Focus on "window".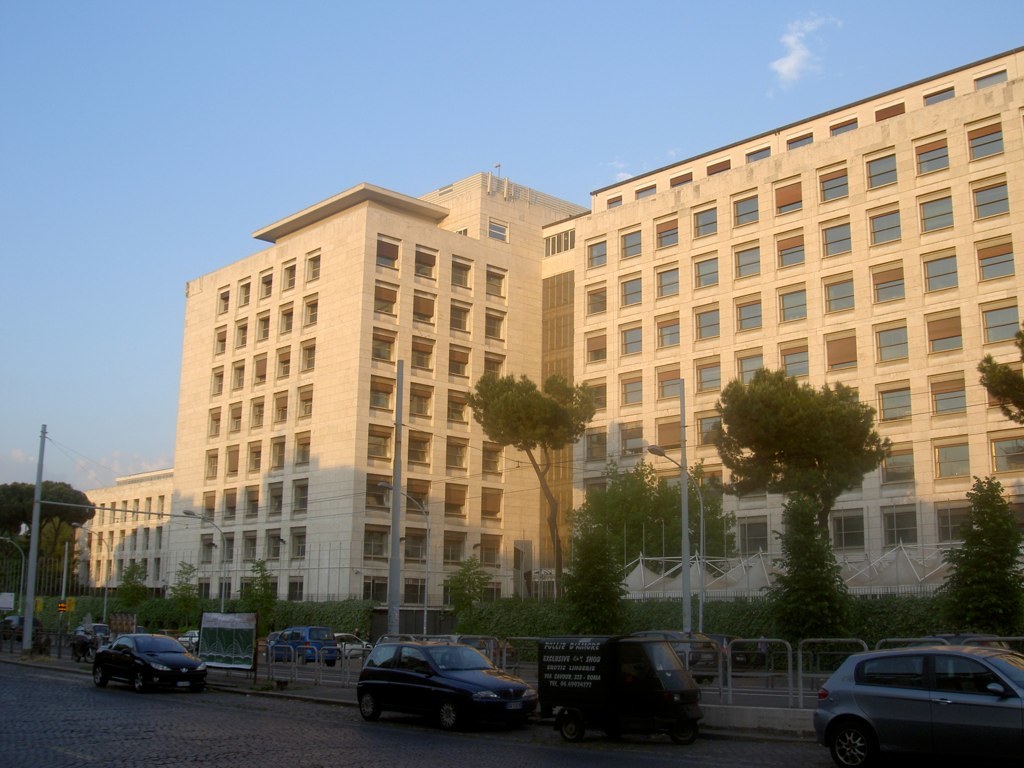
Focused at {"x1": 213, "y1": 325, "x2": 228, "y2": 358}.
